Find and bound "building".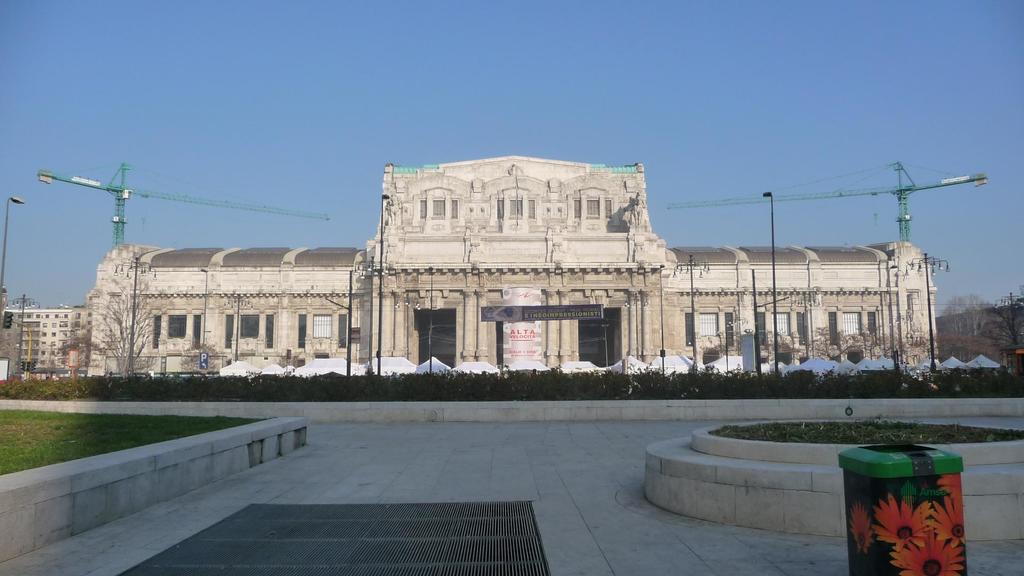
Bound: 83:155:943:375.
